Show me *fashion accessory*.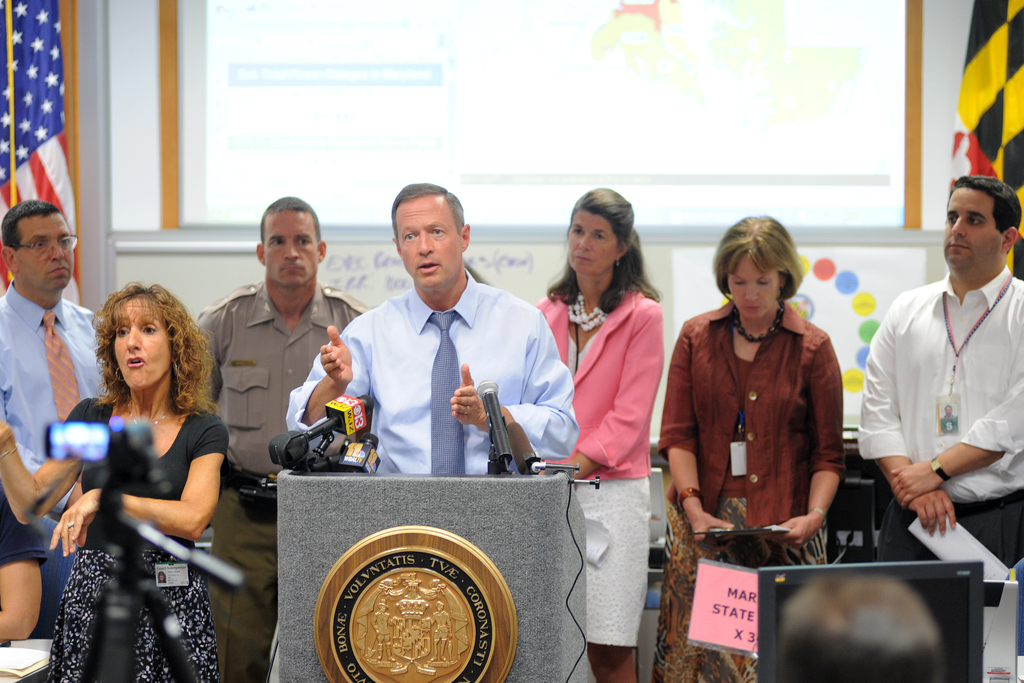
*fashion accessory* is here: bbox=[37, 313, 84, 425].
